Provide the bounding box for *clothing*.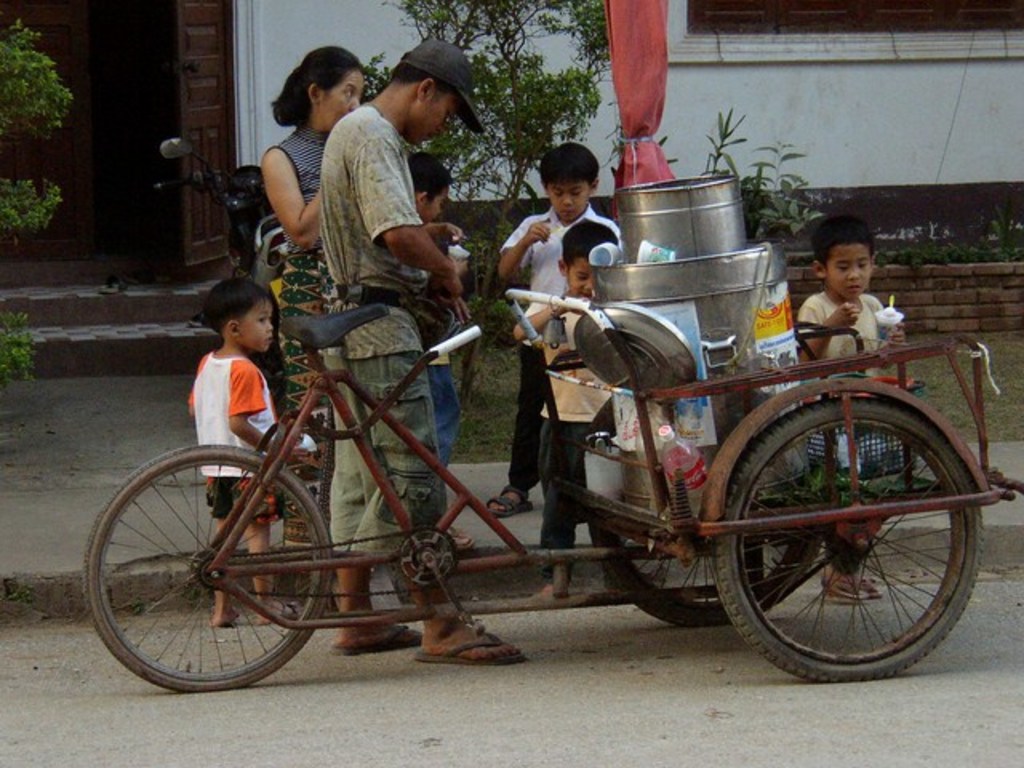
[left=309, top=93, right=440, bottom=571].
